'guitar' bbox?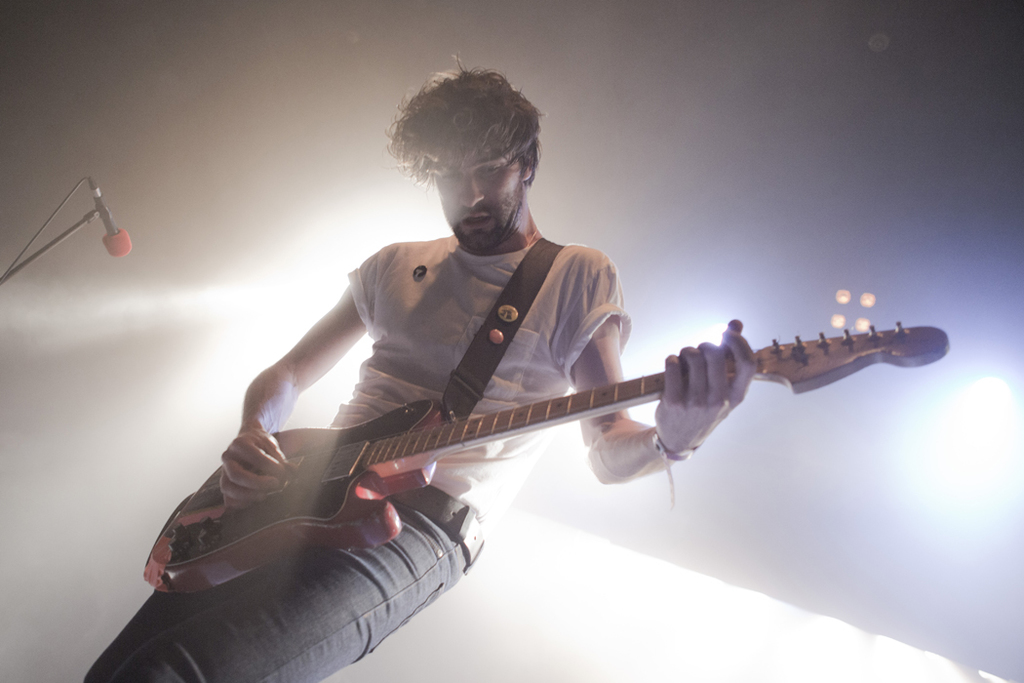
l=212, t=296, r=972, b=583
